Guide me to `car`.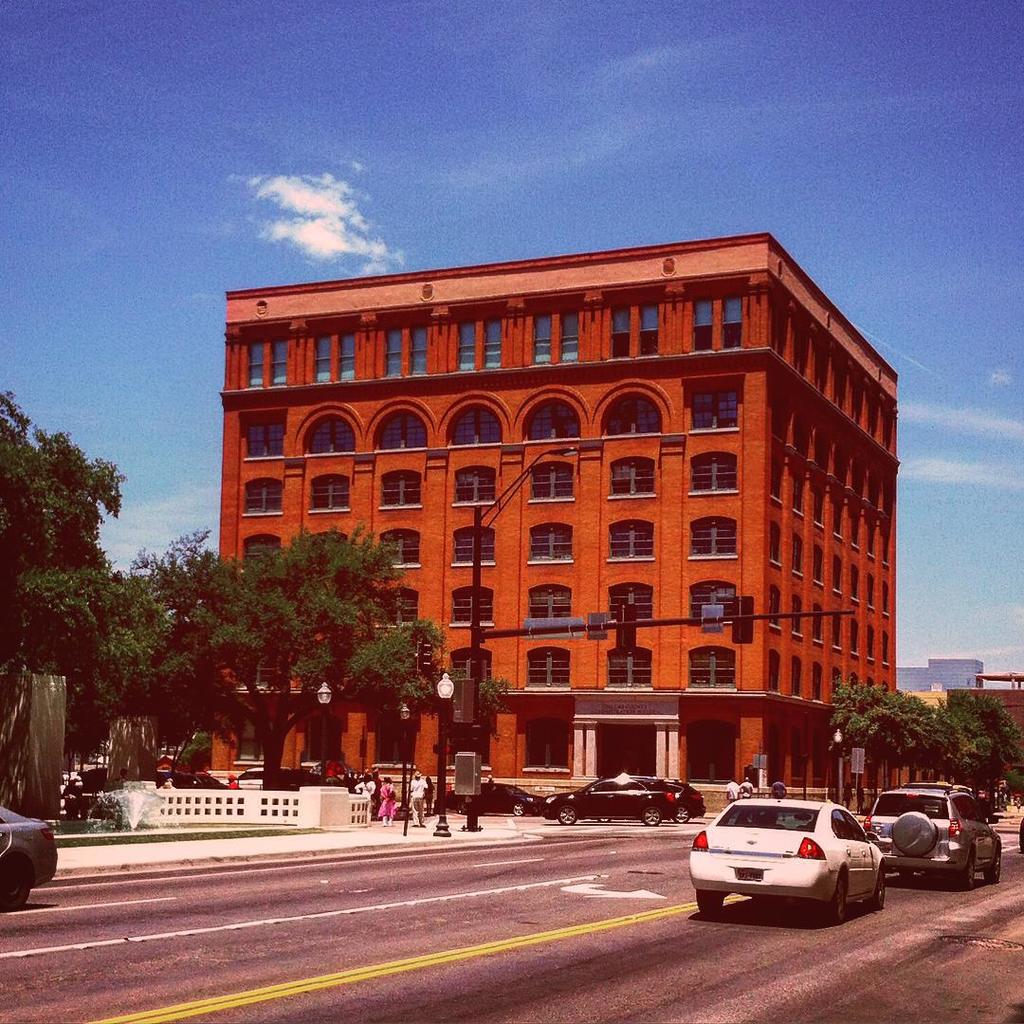
Guidance: (443, 781, 539, 816).
